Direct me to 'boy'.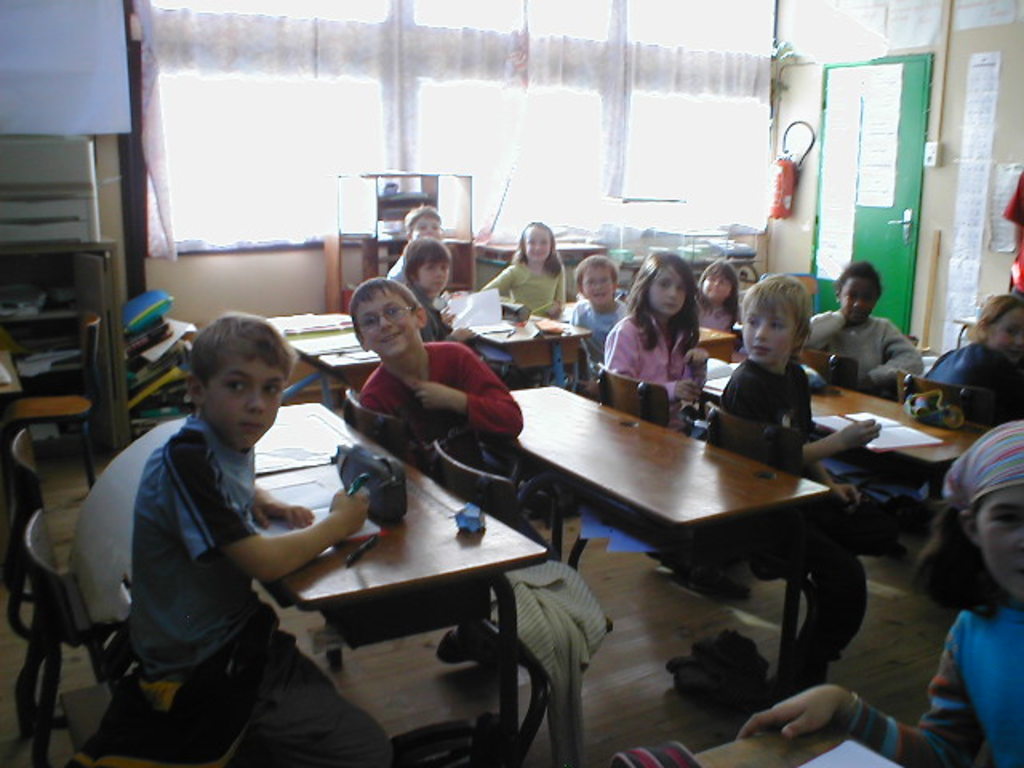
Direction: left=384, top=202, right=446, bottom=285.
